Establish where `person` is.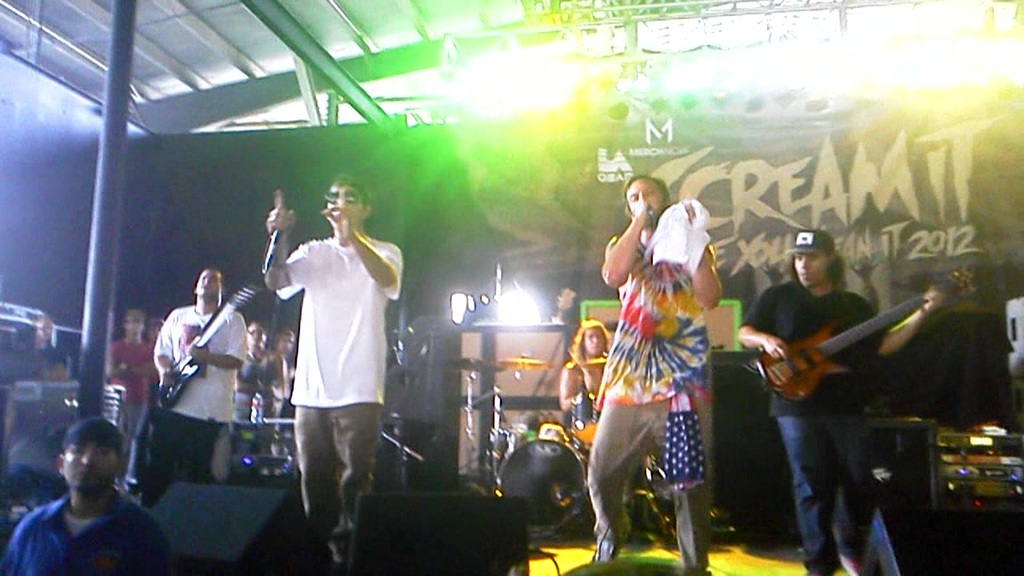
Established at (left=738, top=229, right=944, bottom=575).
